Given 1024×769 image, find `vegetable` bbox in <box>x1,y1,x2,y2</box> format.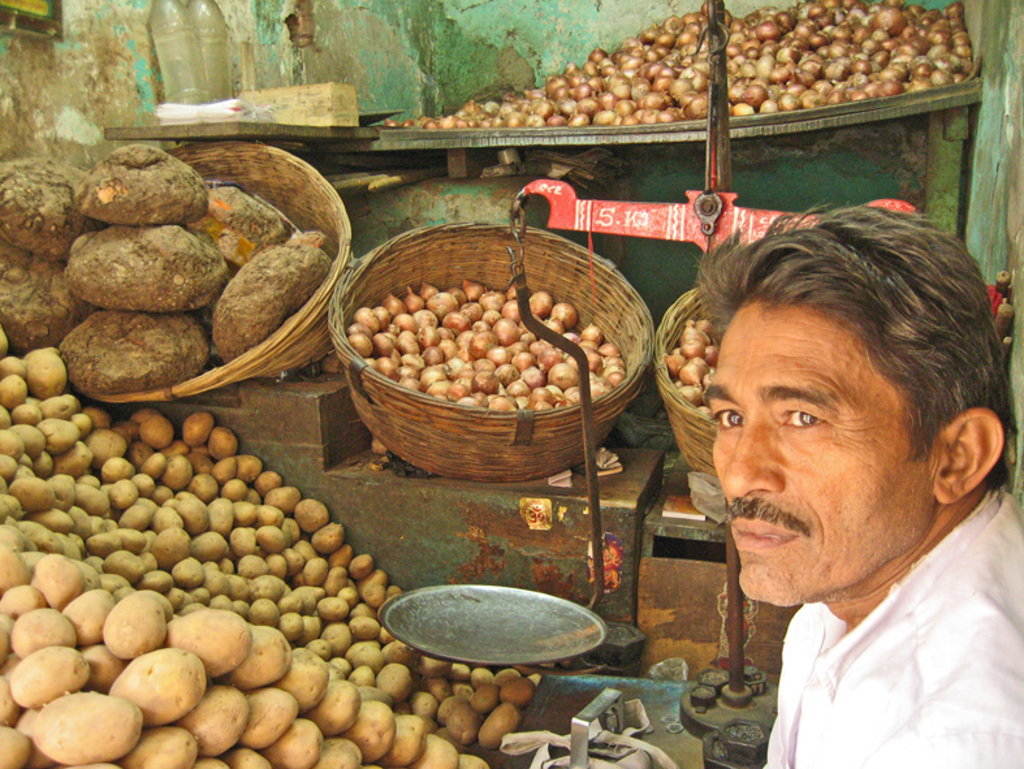
<box>310,641,327,658</box>.
